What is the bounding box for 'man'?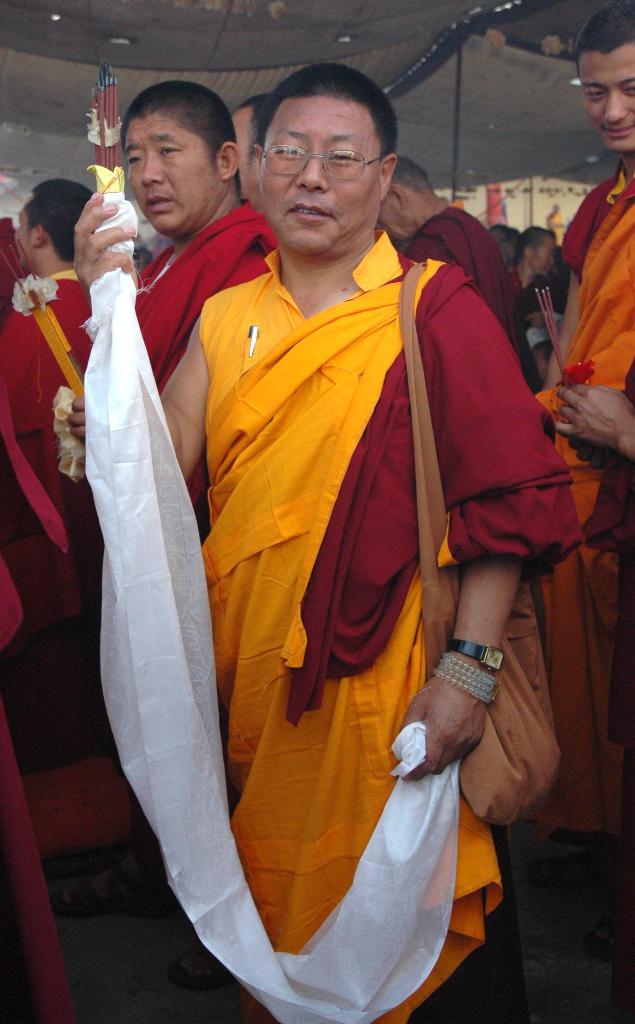
detection(0, 175, 97, 495).
